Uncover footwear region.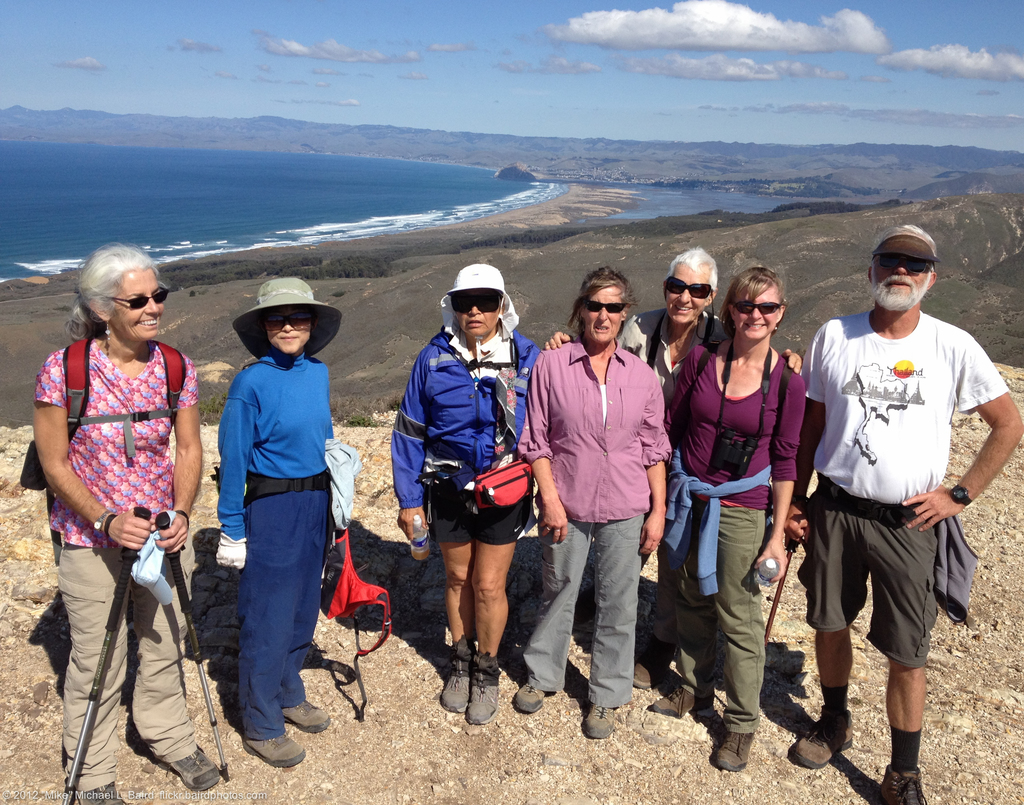
Uncovered: <box>273,696,332,731</box>.
